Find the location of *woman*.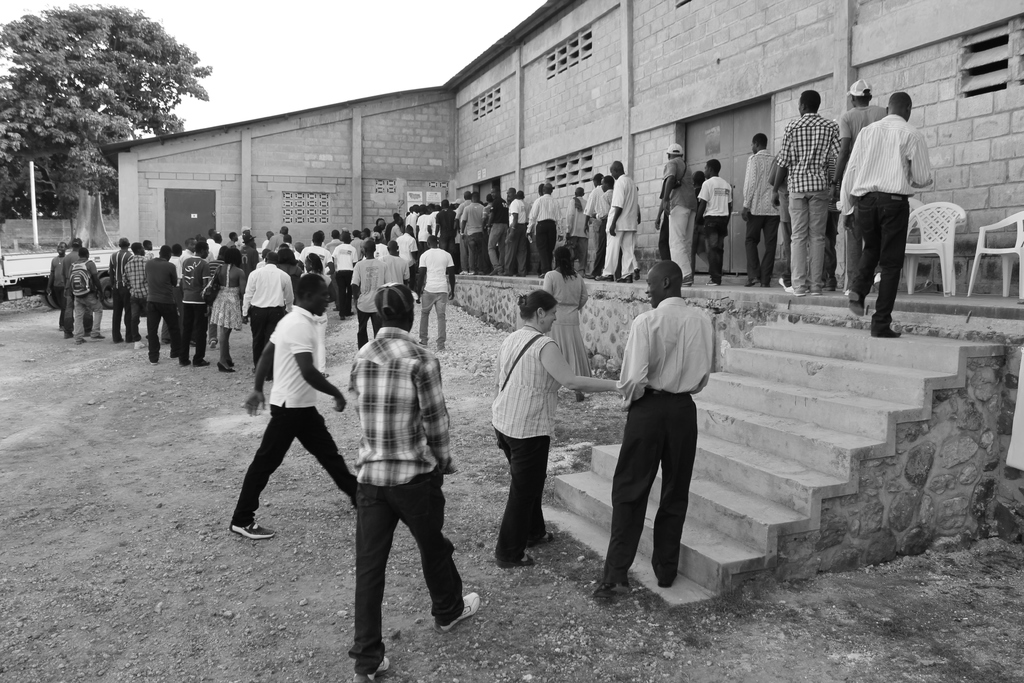
Location: detection(490, 296, 616, 573).
